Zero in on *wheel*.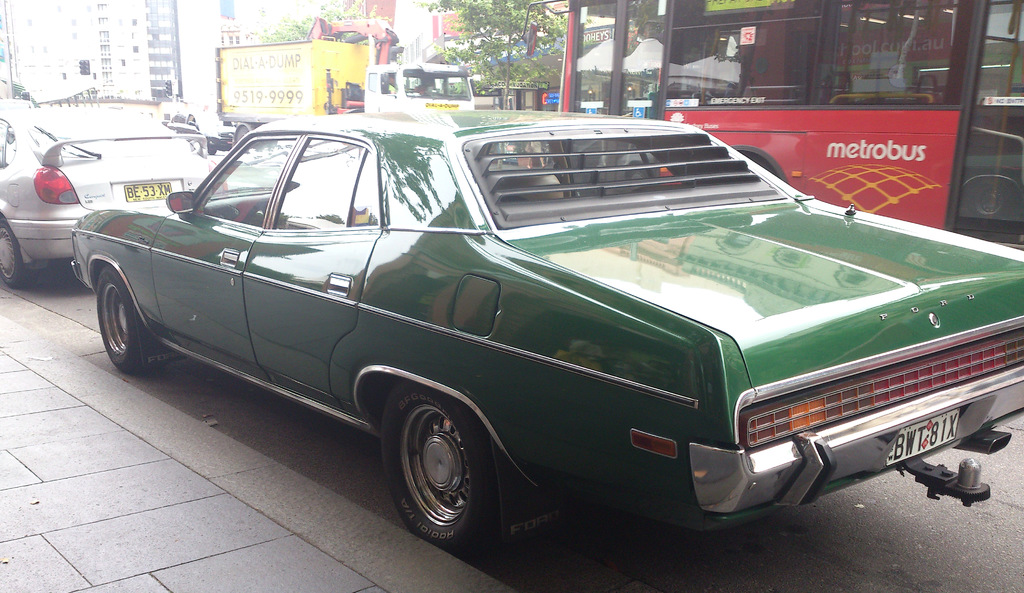
Zeroed in: 101 264 164 370.
